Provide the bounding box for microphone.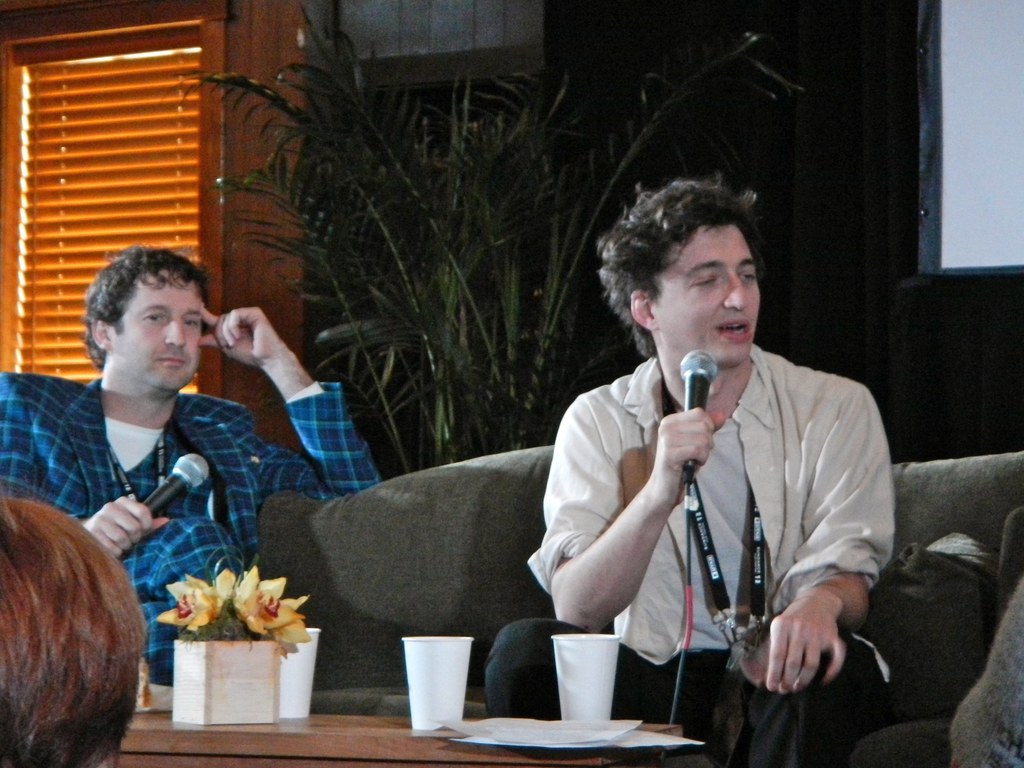
box=[669, 349, 721, 481].
